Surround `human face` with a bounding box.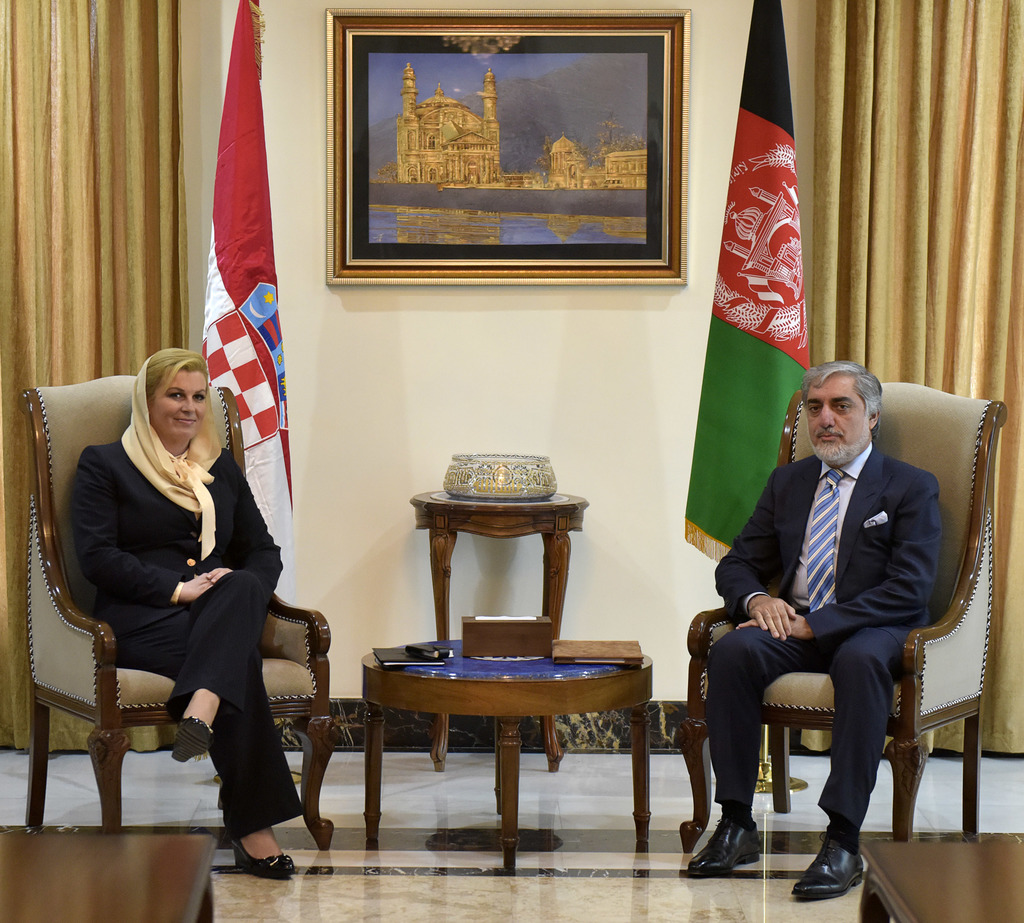
(152,371,207,439).
